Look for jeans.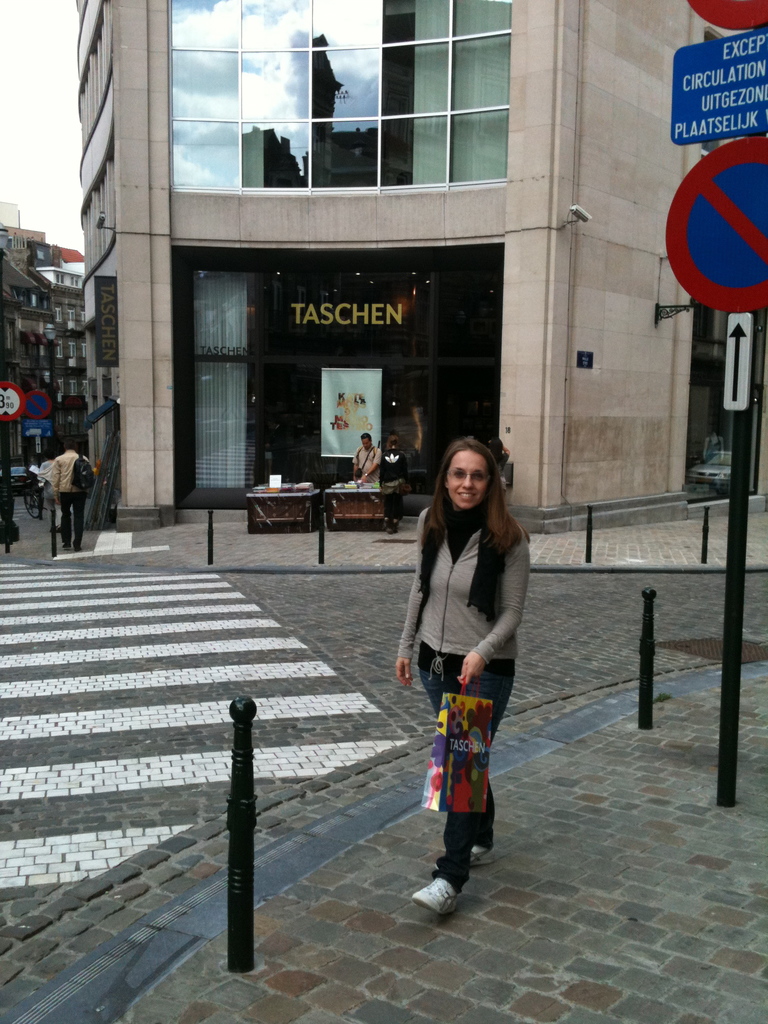
Found: locate(414, 669, 514, 895).
